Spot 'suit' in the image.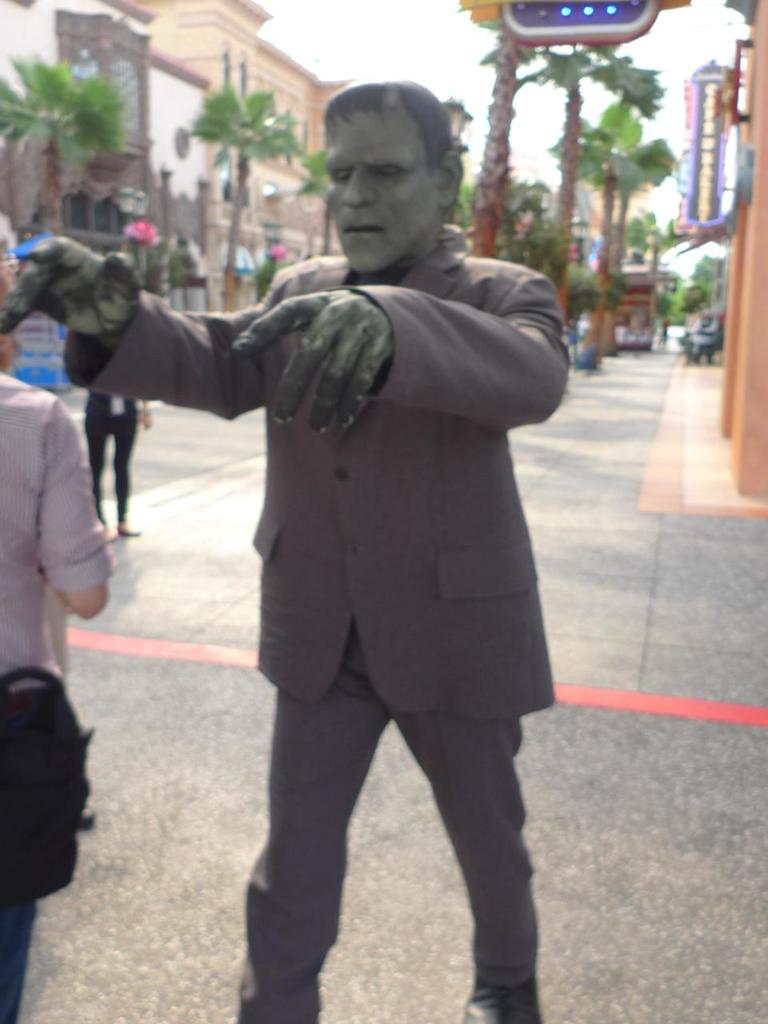
'suit' found at l=138, t=190, r=582, b=957.
